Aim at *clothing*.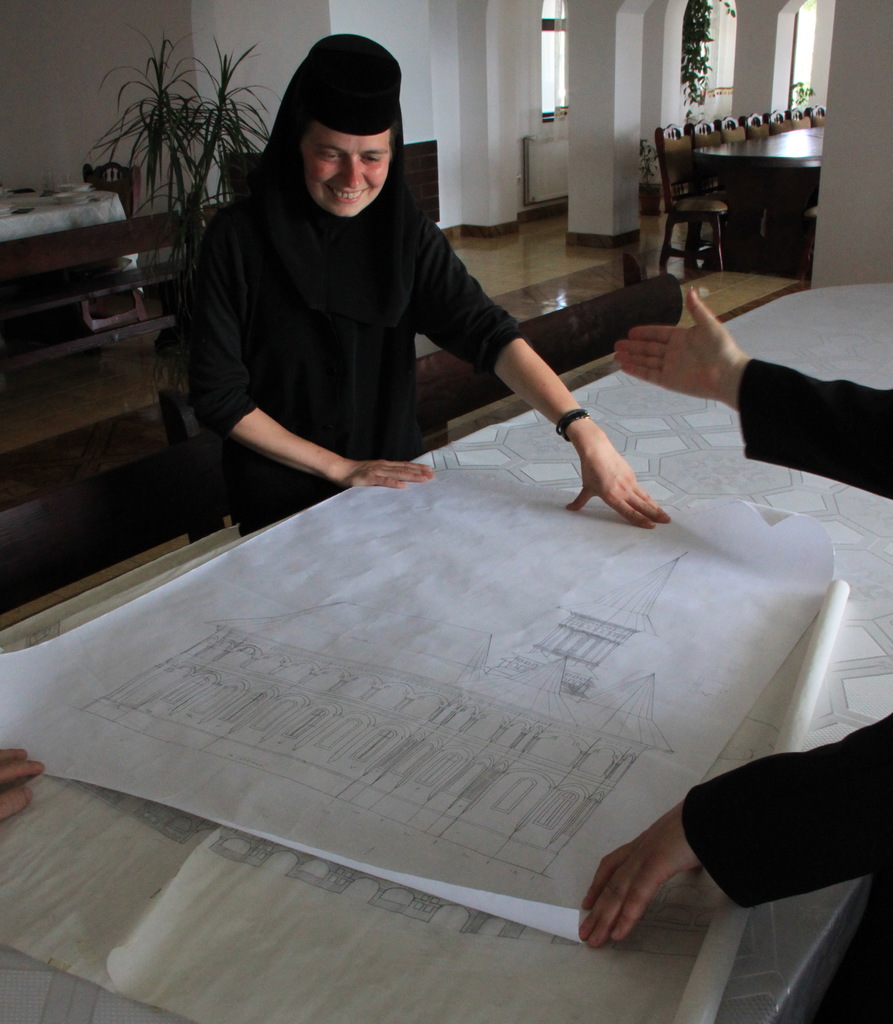
Aimed at (685,717,892,915).
